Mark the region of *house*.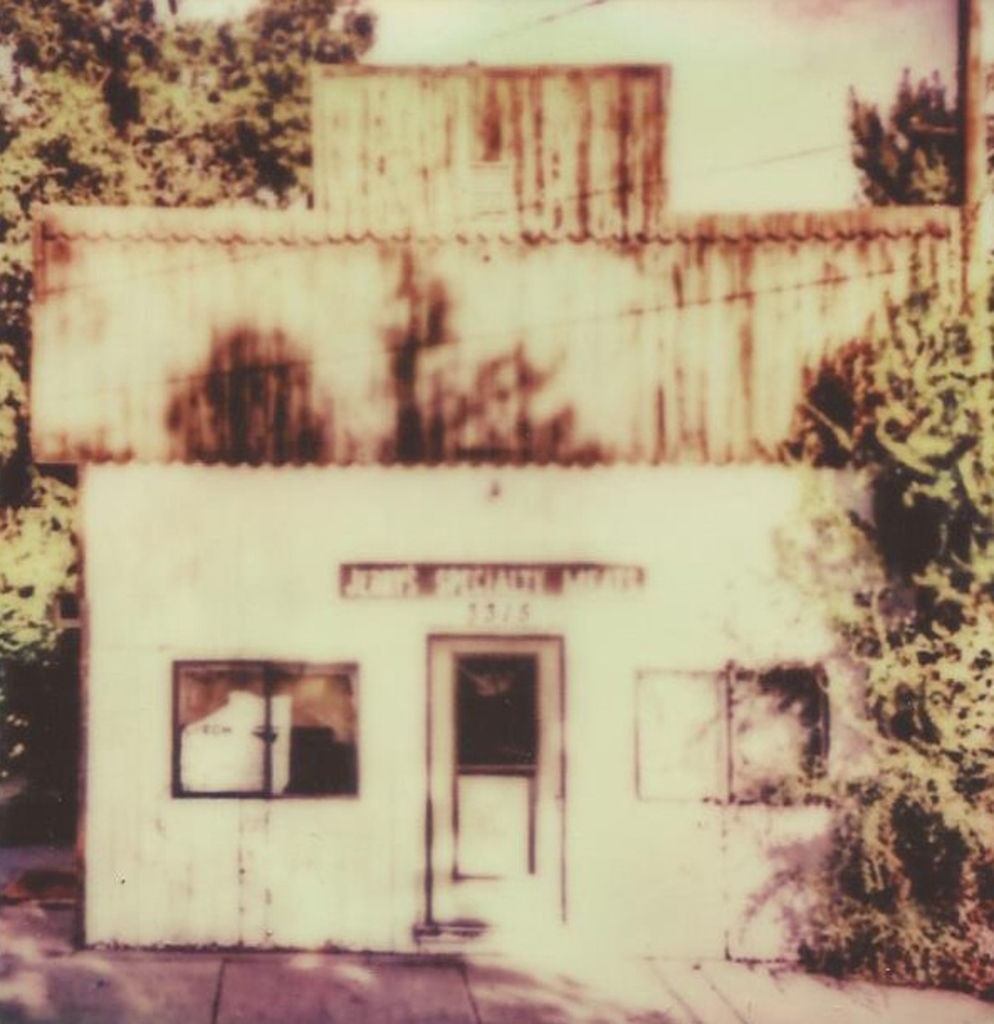
Region: select_region(27, 55, 970, 953).
